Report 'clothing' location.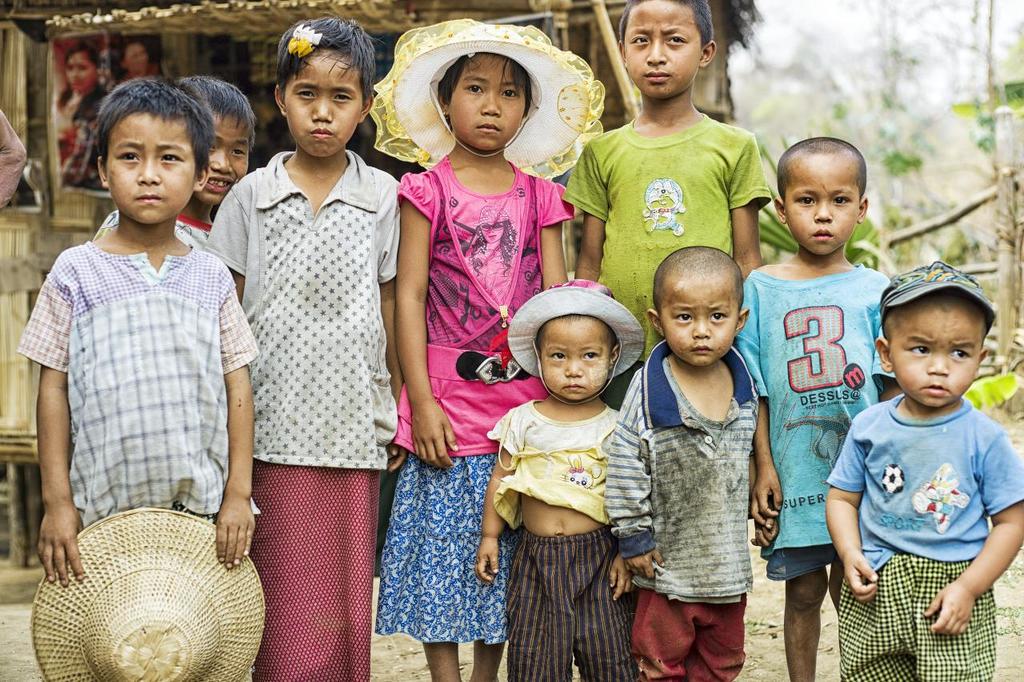
Report: [left=212, top=148, right=399, bottom=469].
